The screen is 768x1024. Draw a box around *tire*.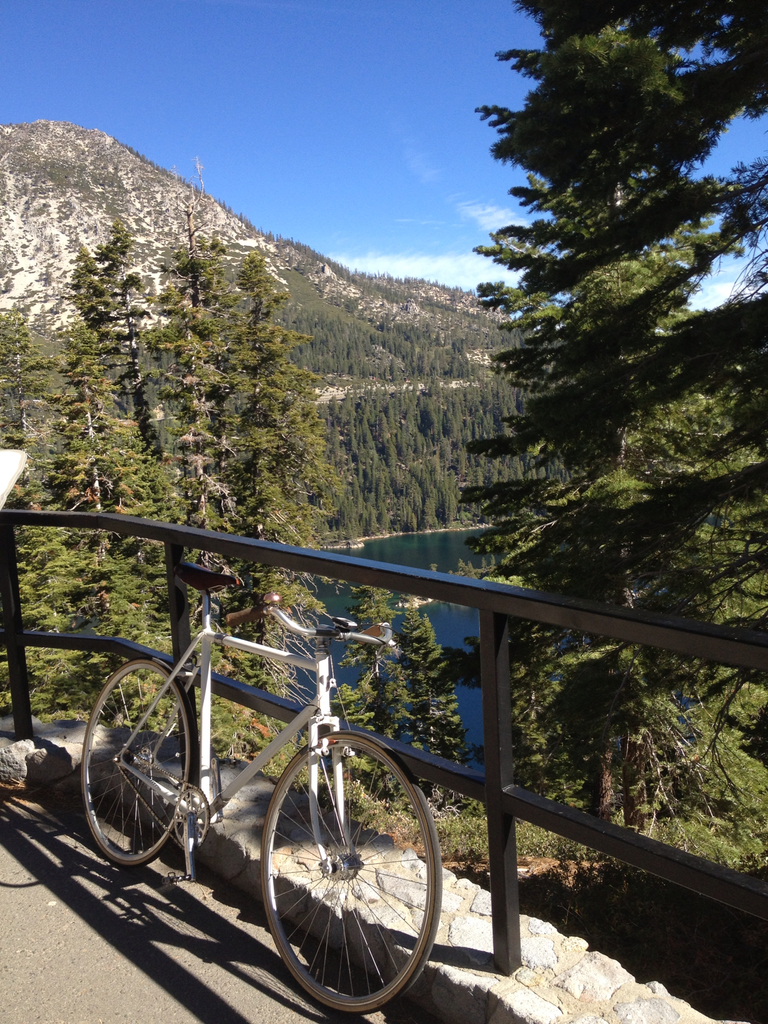
box=[81, 660, 198, 874].
